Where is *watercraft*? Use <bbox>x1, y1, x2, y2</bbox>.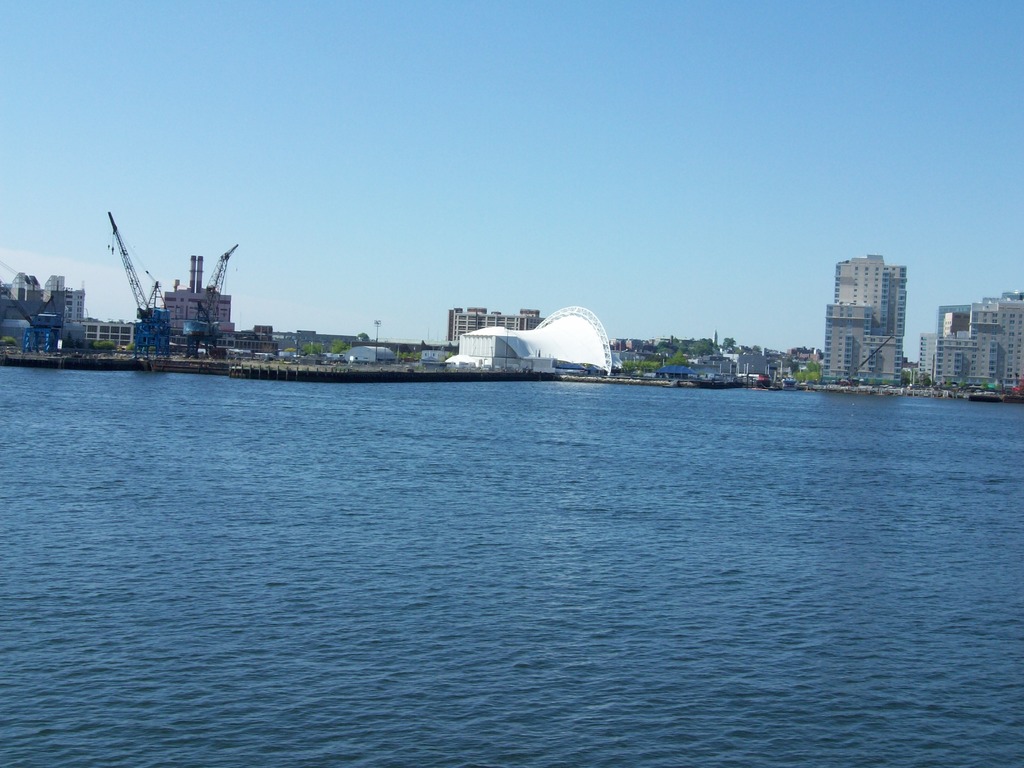
<bbox>961, 381, 1023, 405</bbox>.
